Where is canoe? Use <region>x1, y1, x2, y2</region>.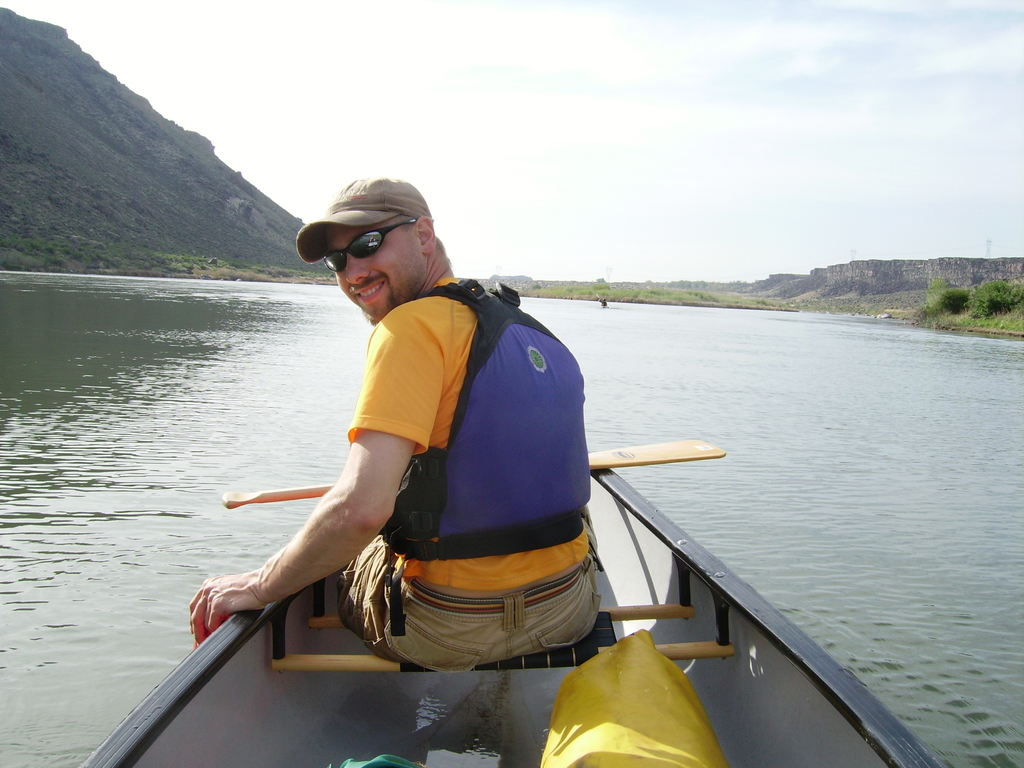
<region>81, 451, 929, 766</region>.
